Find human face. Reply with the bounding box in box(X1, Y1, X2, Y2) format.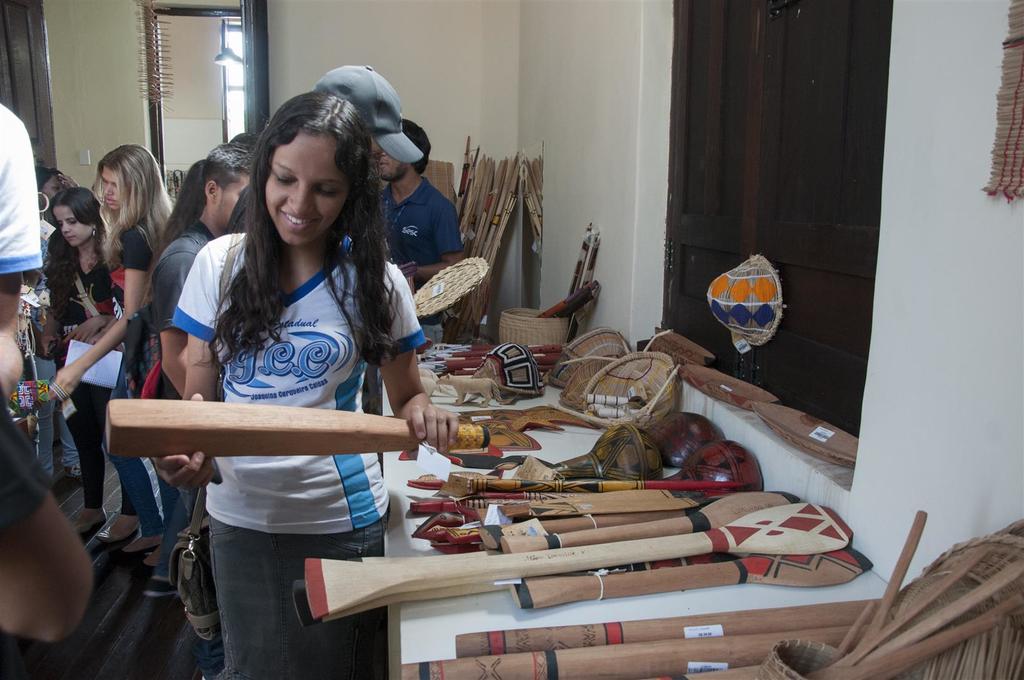
box(264, 130, 348, 245).
